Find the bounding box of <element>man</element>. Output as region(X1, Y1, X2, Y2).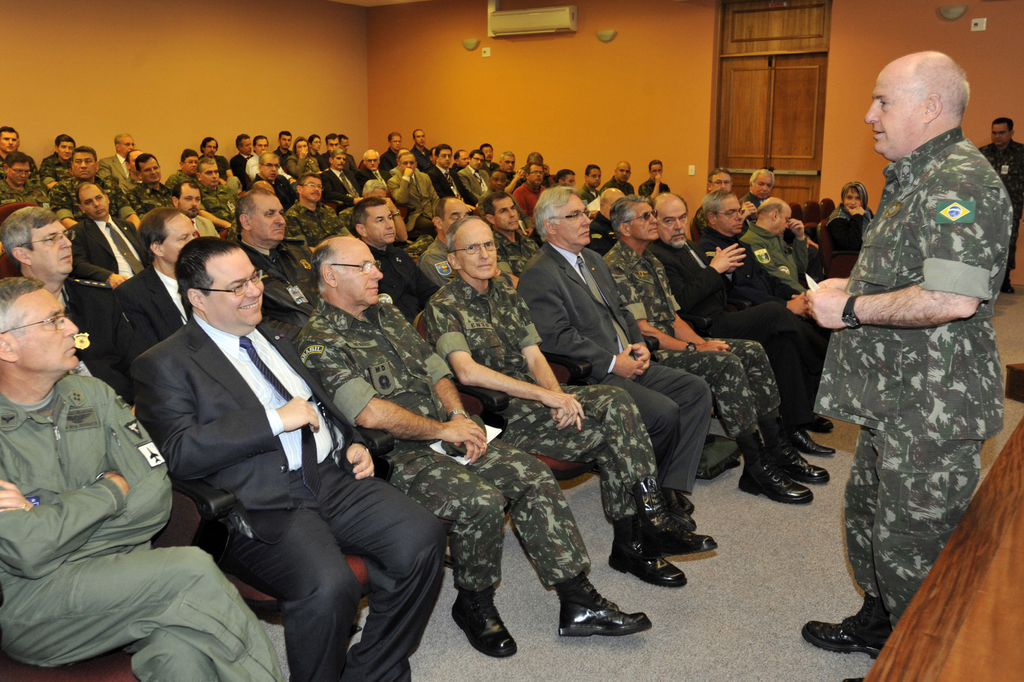
region(602, 191, 831, 512).
